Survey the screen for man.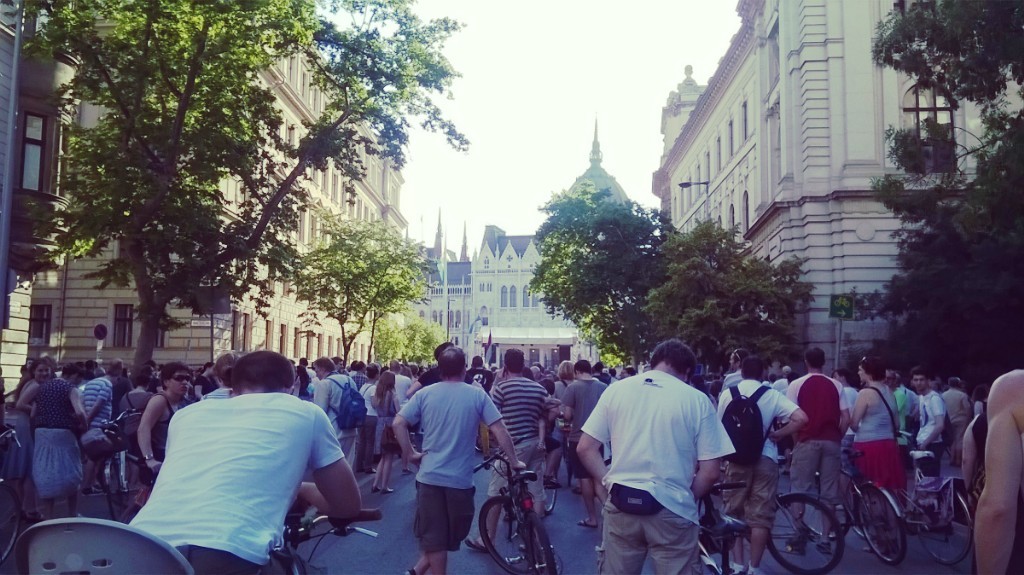
Survey found: {"left": 560, "top": 354, "right": 612, "bottom": 516}.
